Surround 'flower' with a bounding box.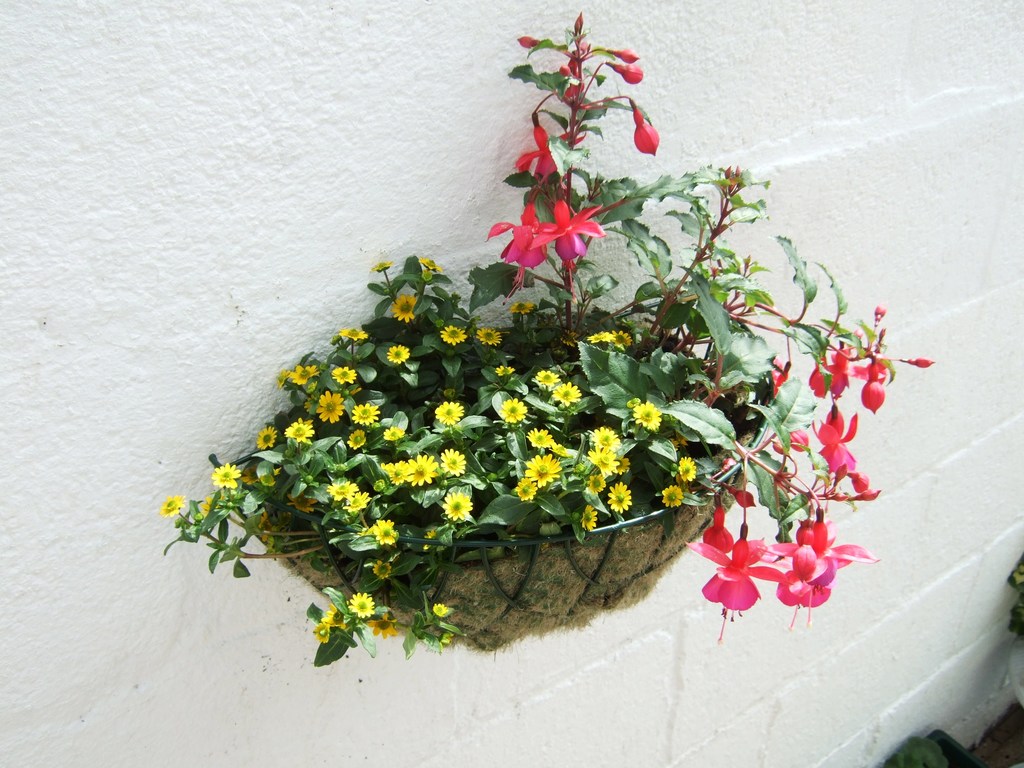
(304,392,318,410).
